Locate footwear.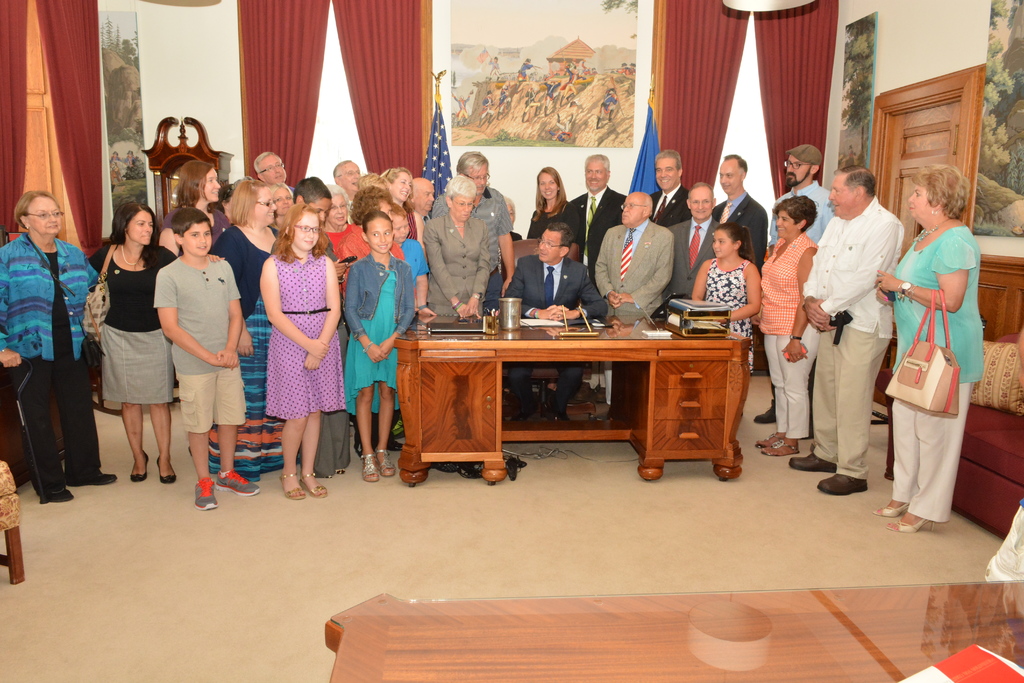
Bounding box: crop(362, 448, 385, 488).
